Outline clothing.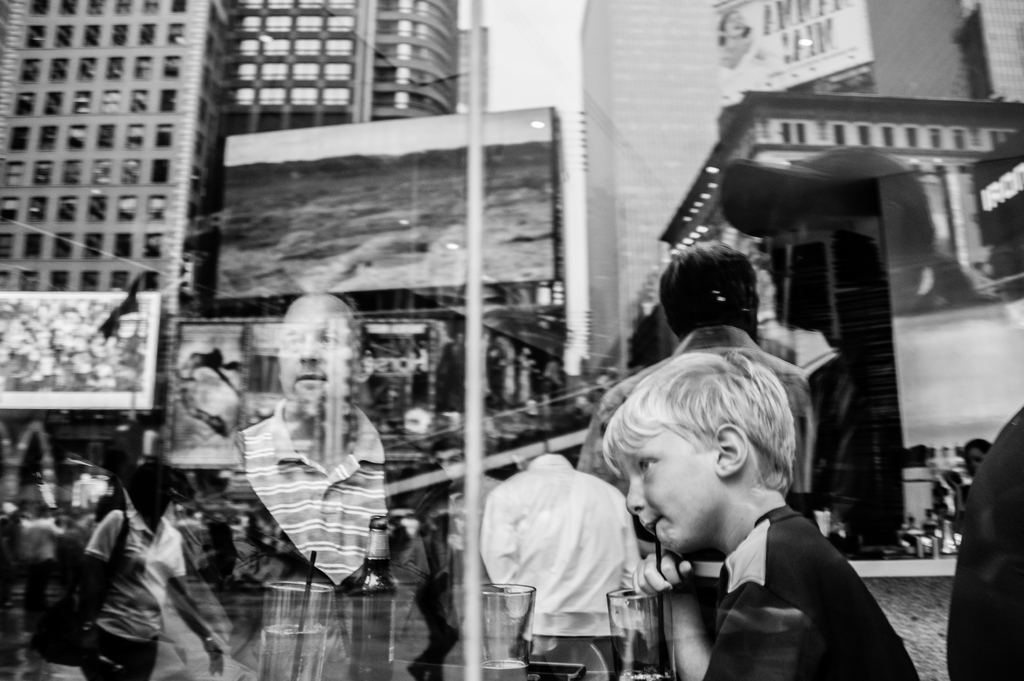
Outline: bbox=(942, 406, 1023, 680).
